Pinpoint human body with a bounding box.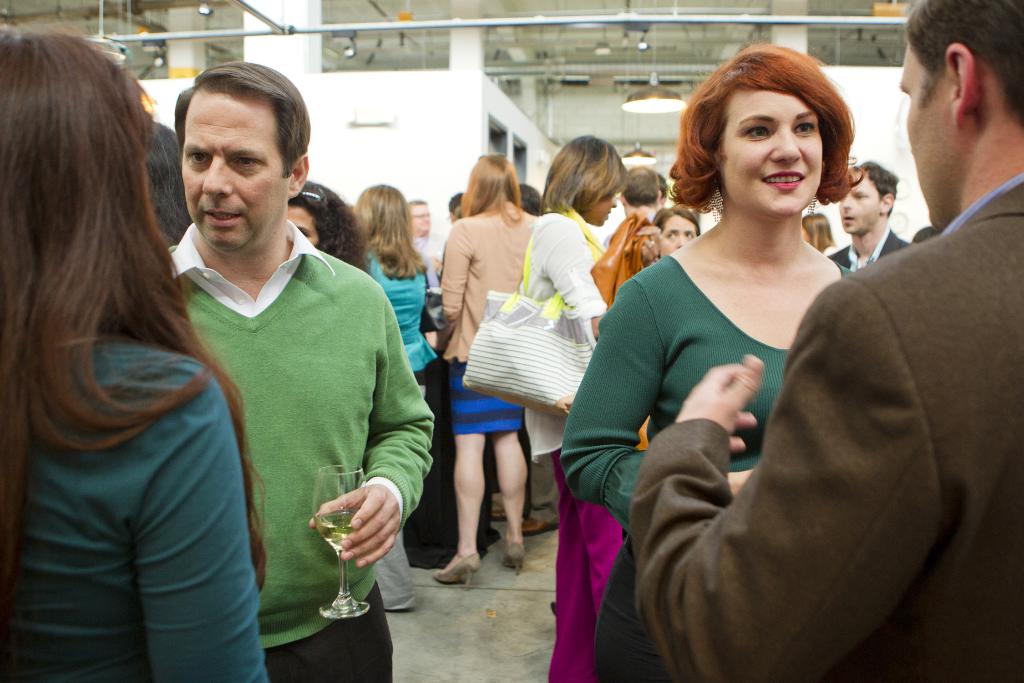
box(428, 150, 527, 594).
